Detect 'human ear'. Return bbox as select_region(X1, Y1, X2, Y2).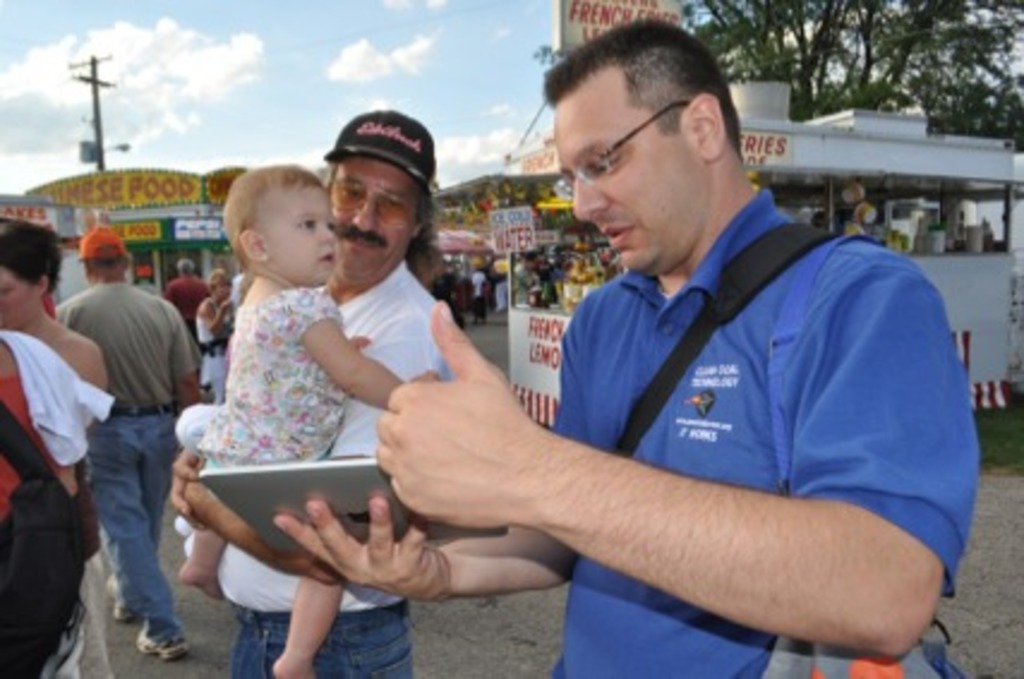
select_region(237, 228, 269, 262).
